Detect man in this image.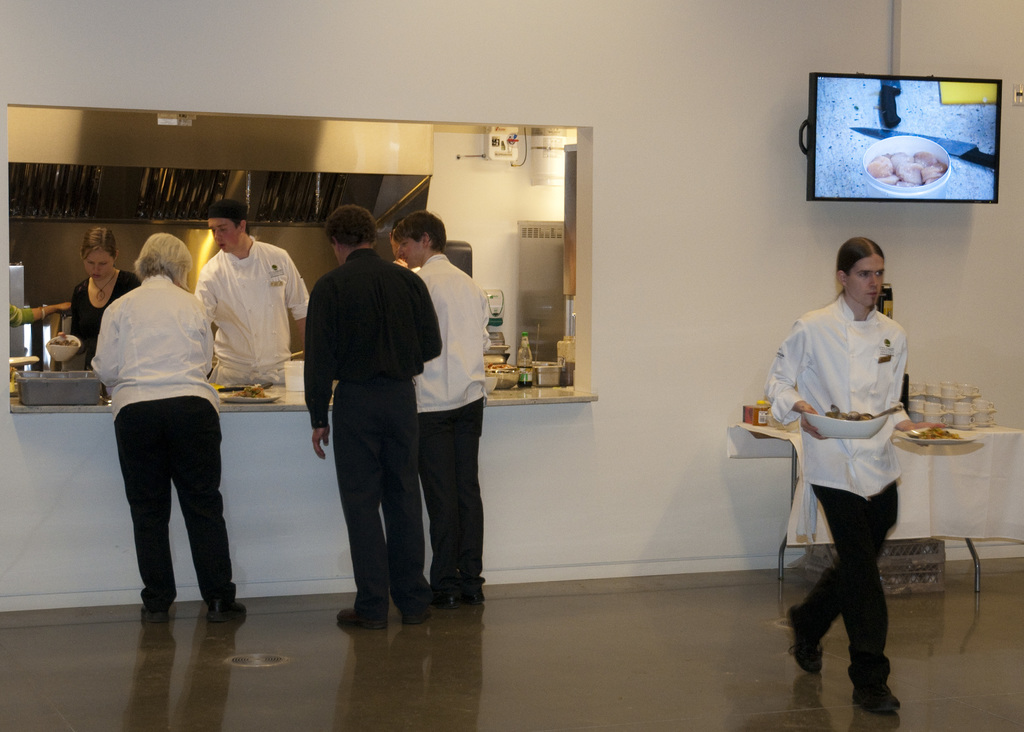
Detection: Rect(770, 239, 953, 715).
